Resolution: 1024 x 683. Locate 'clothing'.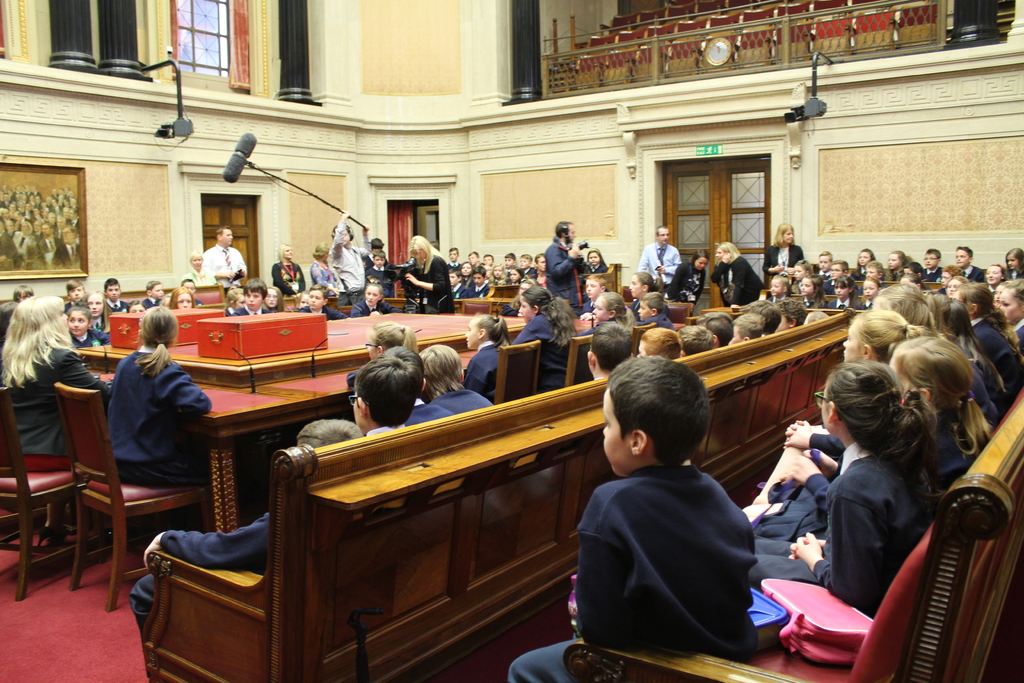
pyautogui.locateOnScreen(108, 334, 217, 500).
